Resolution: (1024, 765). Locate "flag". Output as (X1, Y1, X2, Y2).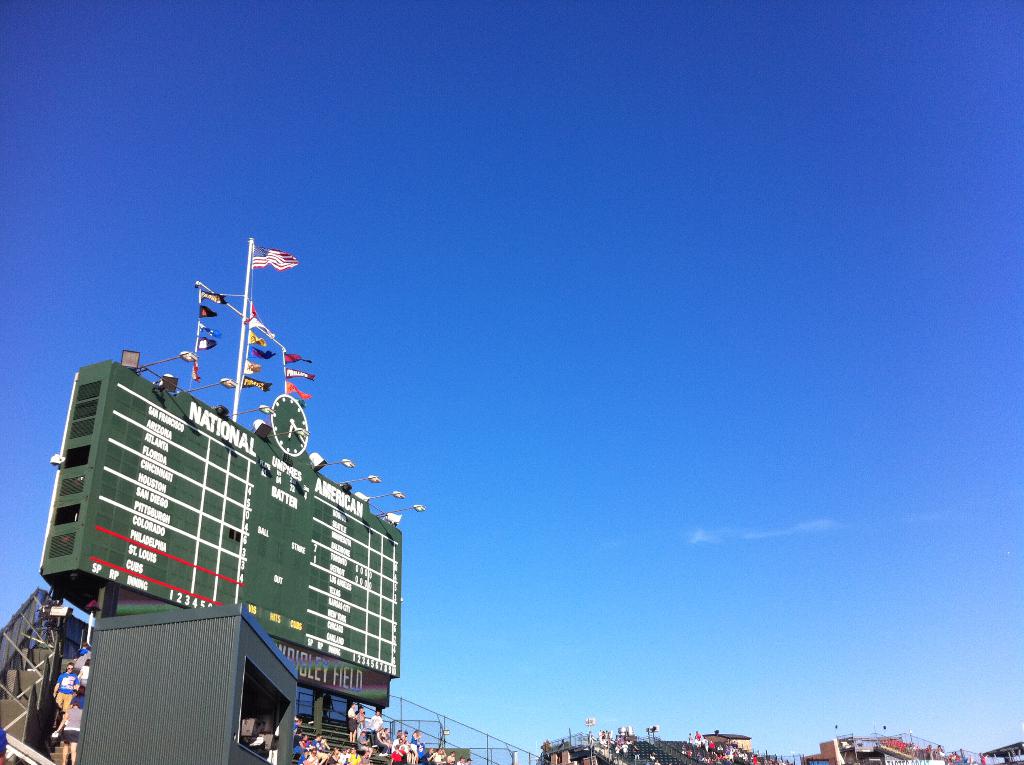
(245, 303, 266, 327).
